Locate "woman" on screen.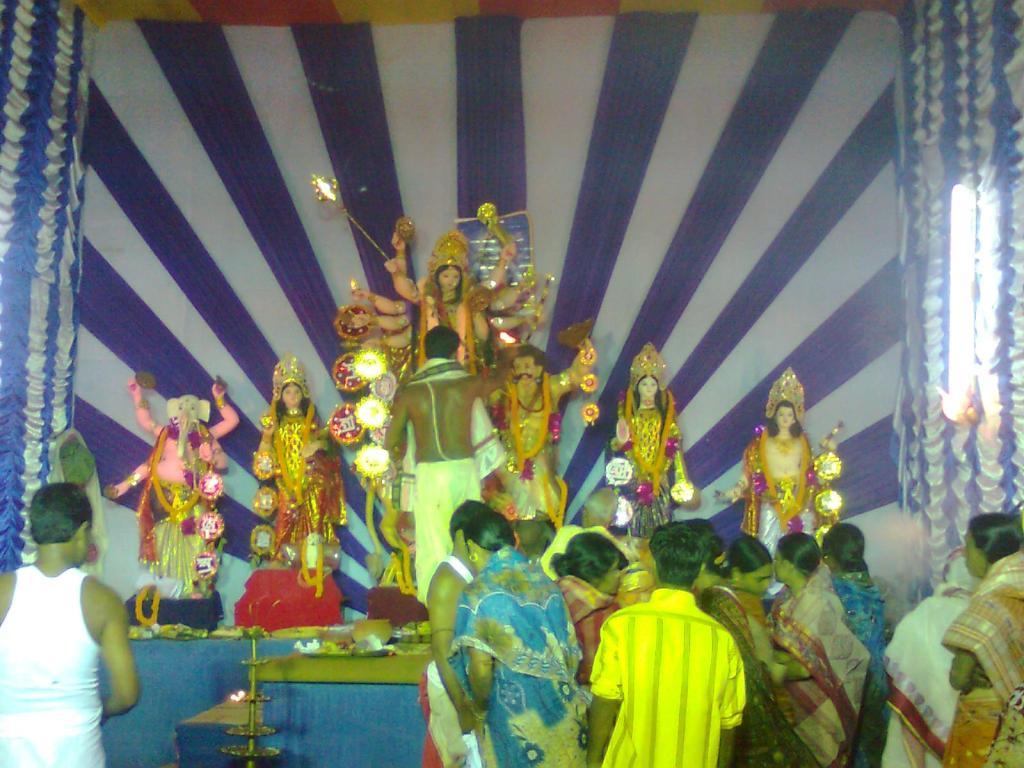
On screen at box(547, 531, 622, 687).
